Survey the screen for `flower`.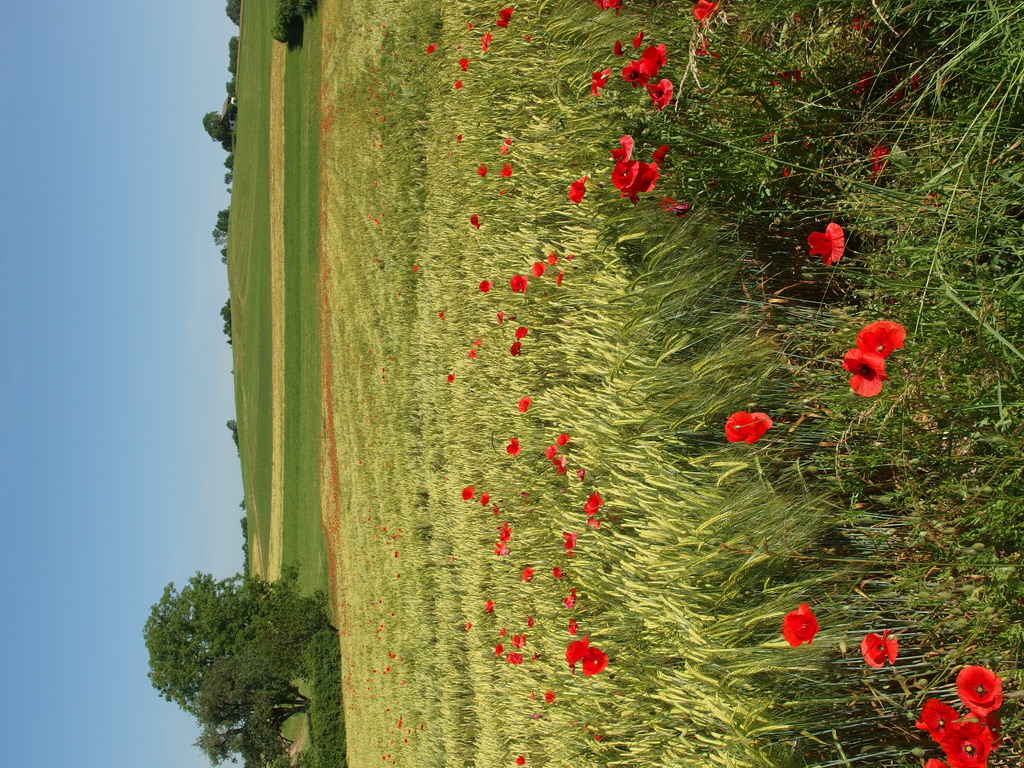
Survey found: (459, 60, 475, 73).
